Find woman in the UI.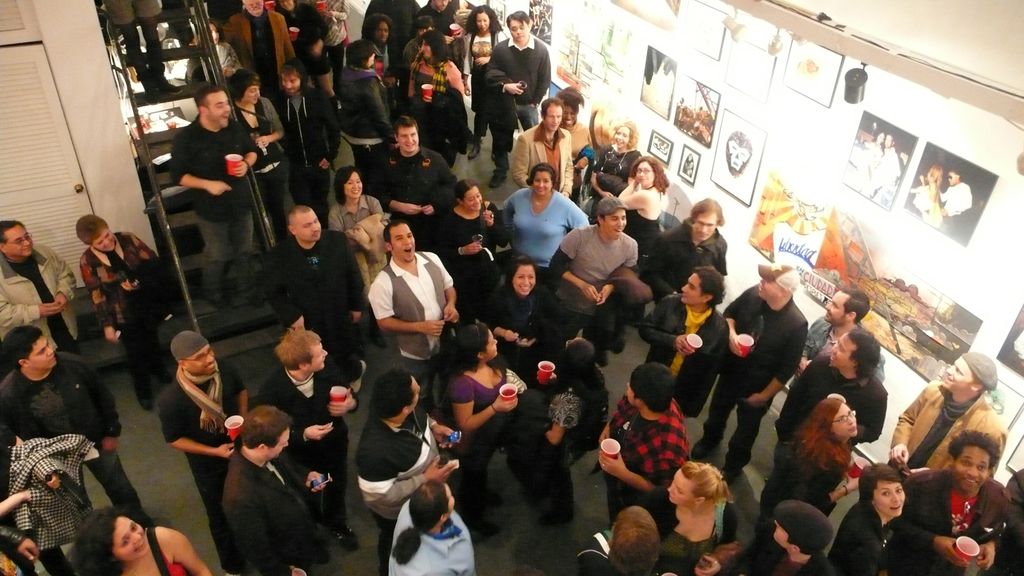
UI element at BBox(225, 67, 295, 236).
